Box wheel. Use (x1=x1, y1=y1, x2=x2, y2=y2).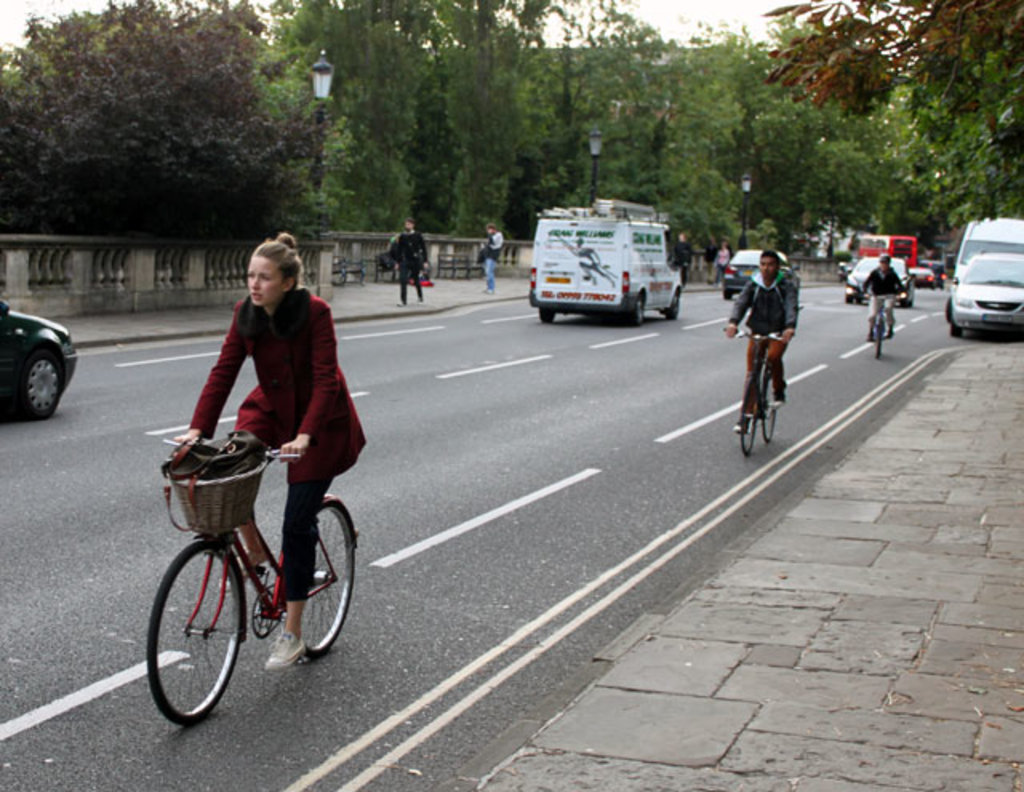
(x1=634, y1=298, x2=643, y2=322).
